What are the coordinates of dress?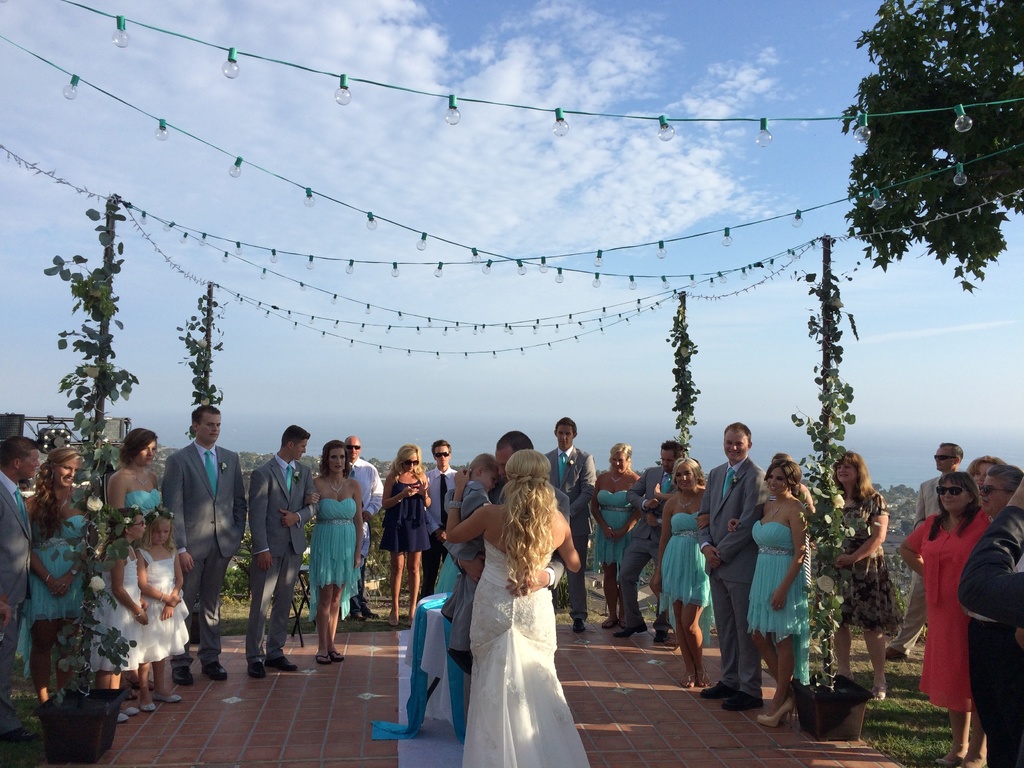
(left=20, top=511, right=84, bottom=675).
